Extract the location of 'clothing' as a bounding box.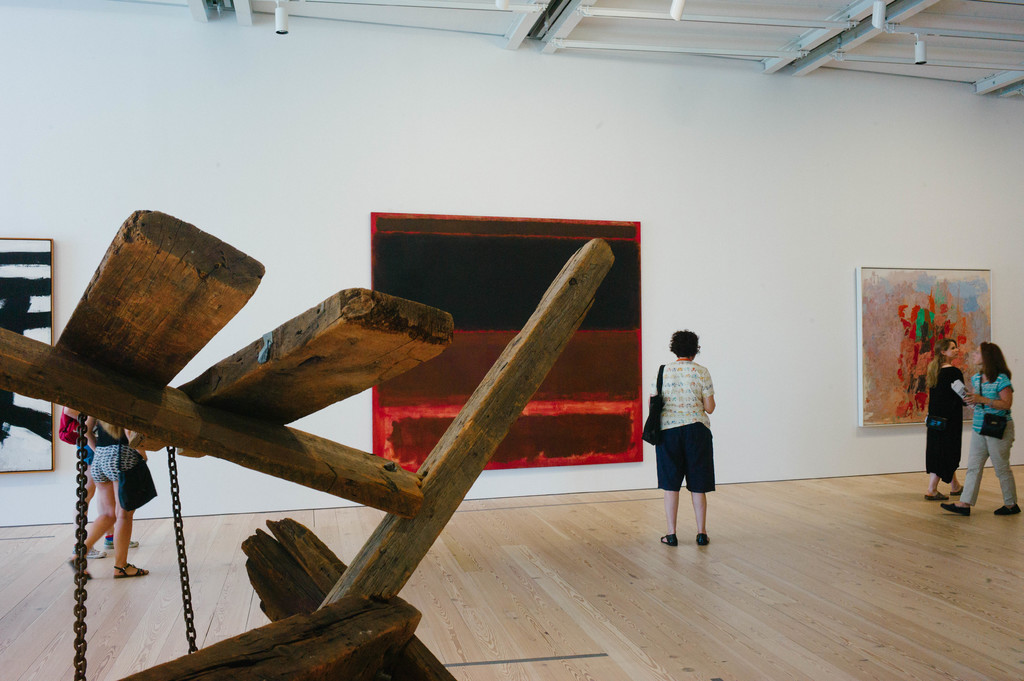
detection(957, 365, 1021, 508).
